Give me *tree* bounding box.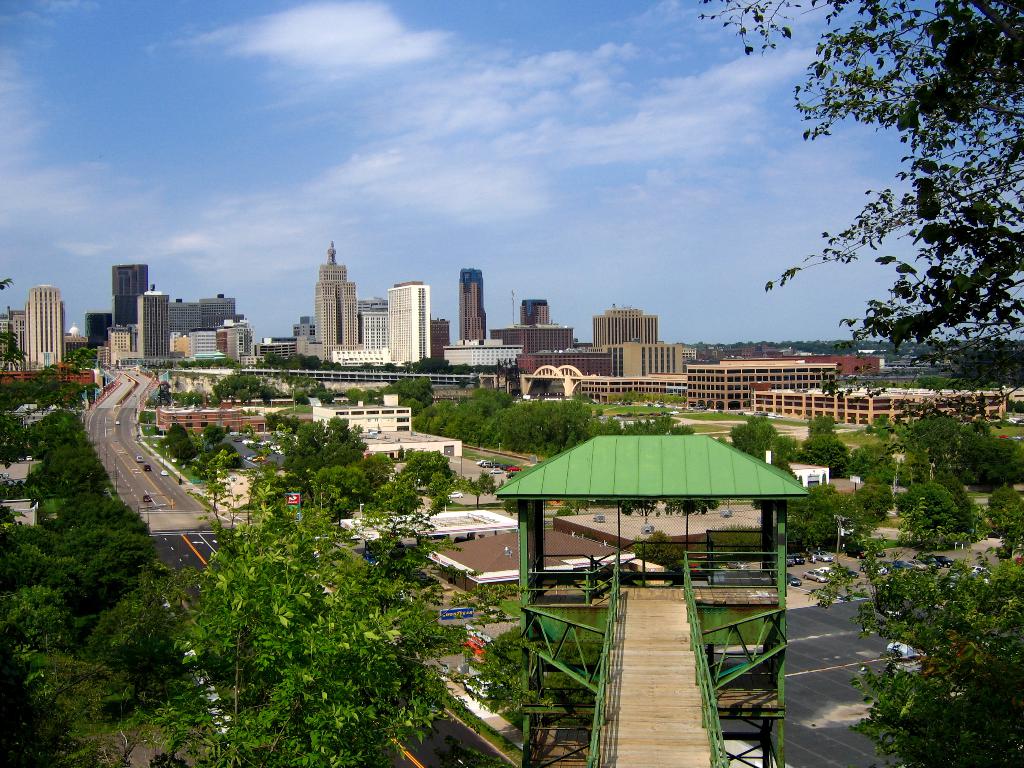
region(886, 472, 963, 545).
